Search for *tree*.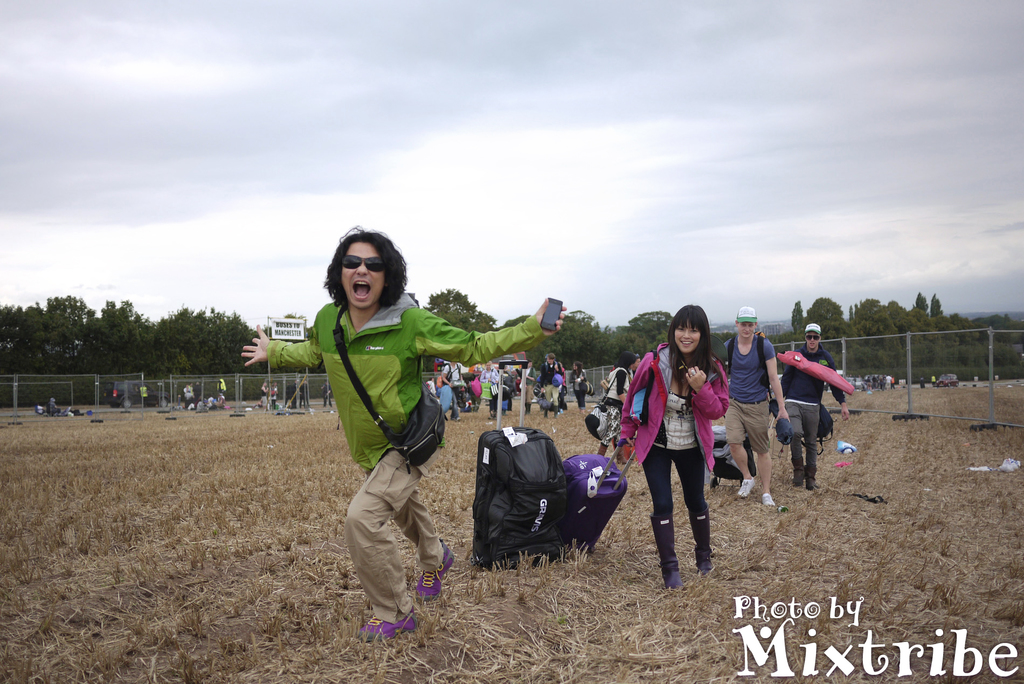
Found at 956:315:1023:346.
